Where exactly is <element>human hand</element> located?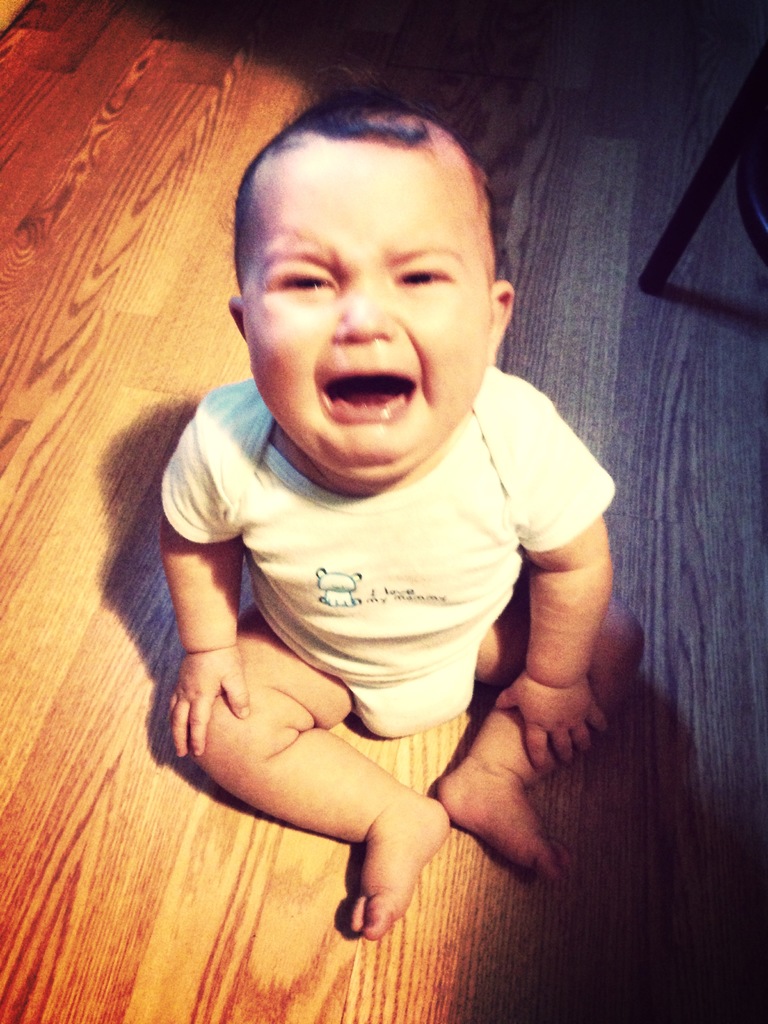
Its bounding box is x1=493, y1=671, x2=612, y2=776.
